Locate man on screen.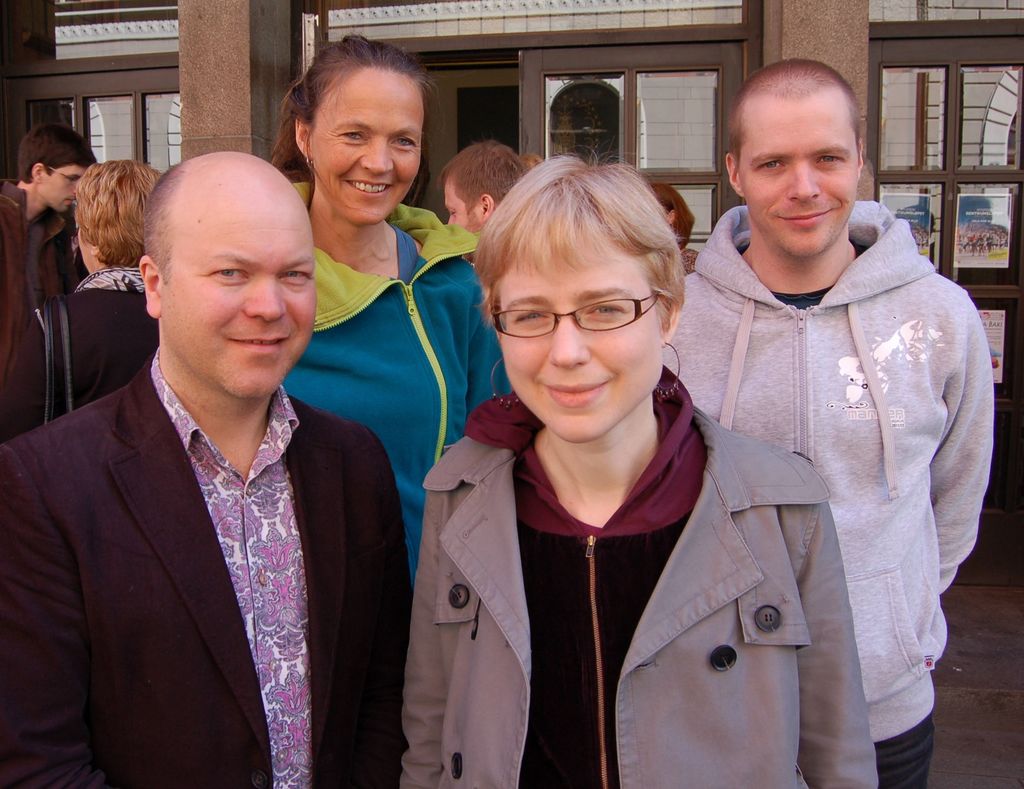
On screen at 658/57/997/788.
